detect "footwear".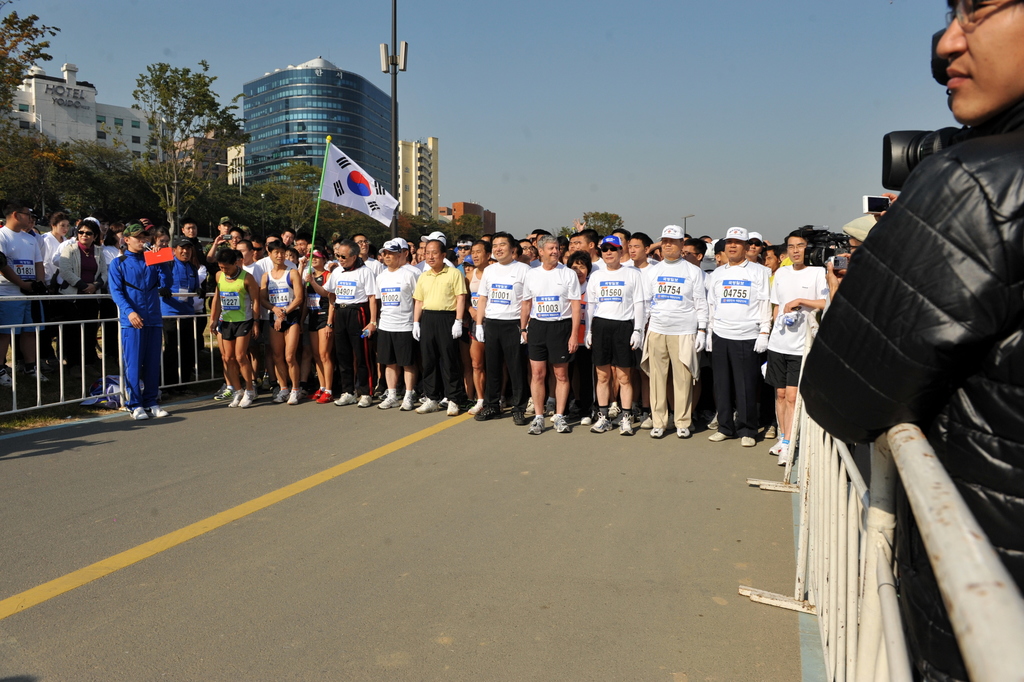
Detected at rect(232, 391, 245, 406).
